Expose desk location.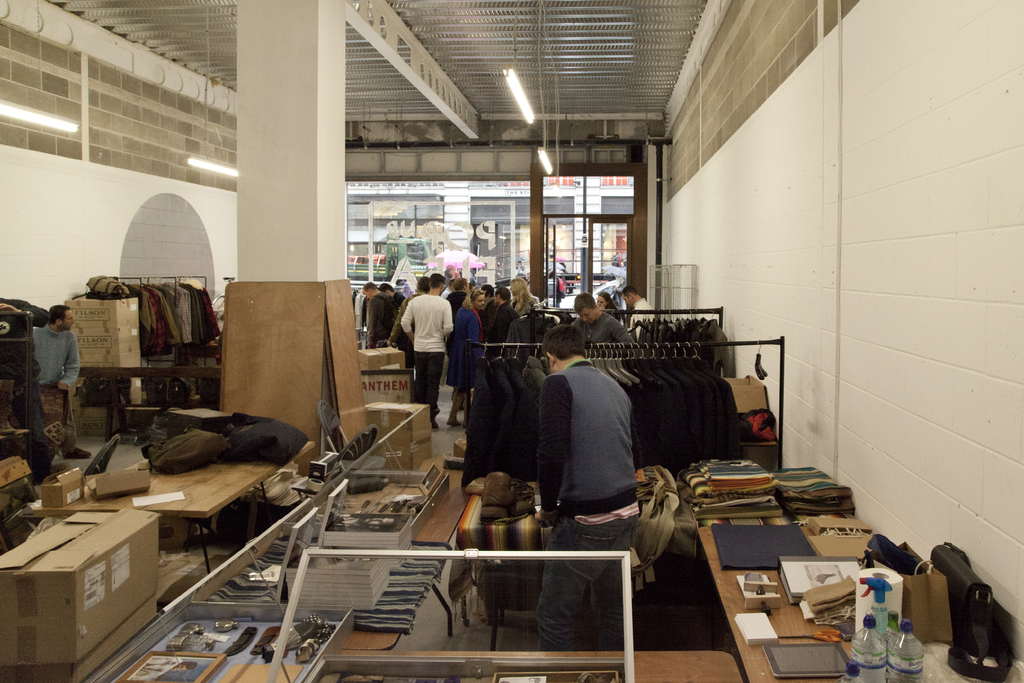
Exposed at bbox(158, 475, 476, 657).
